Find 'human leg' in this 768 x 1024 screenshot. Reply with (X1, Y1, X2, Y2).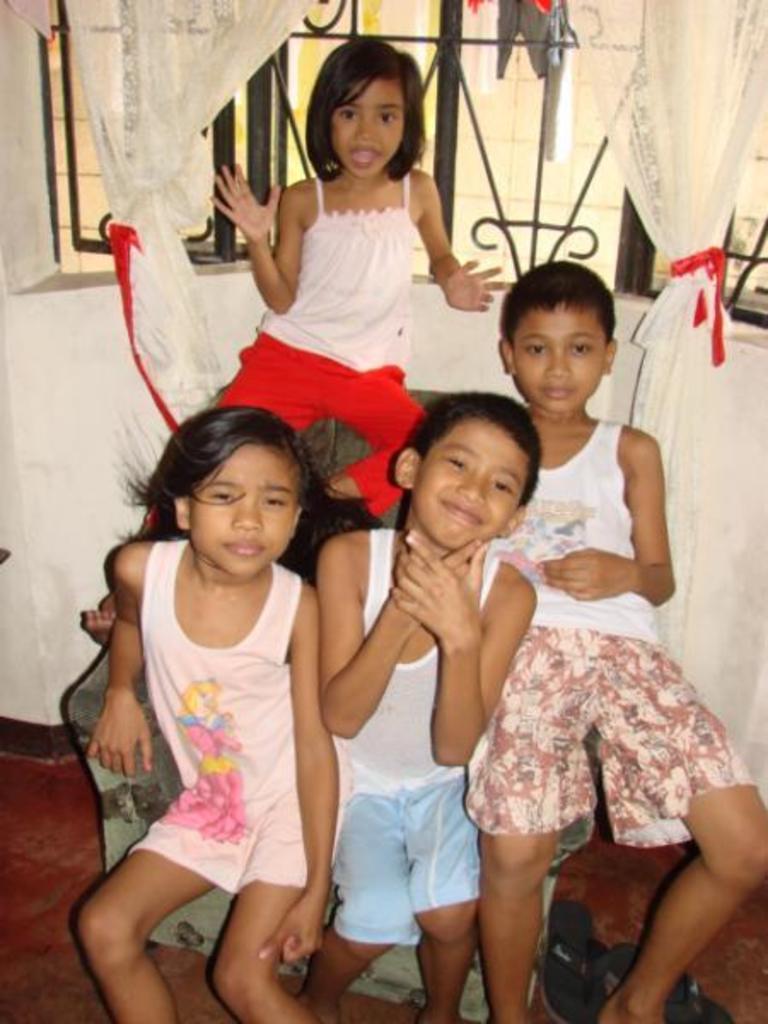
(63, 836, 210, 1022).
